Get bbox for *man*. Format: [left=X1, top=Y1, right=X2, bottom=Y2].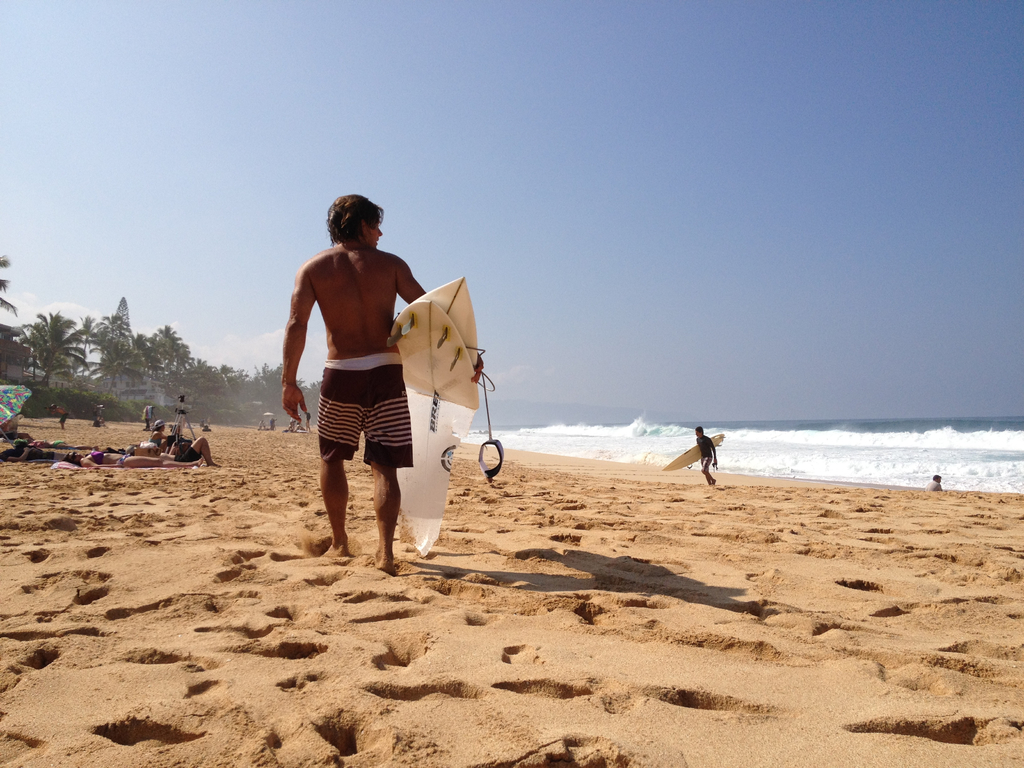
[left=149, top=435, right=221, bottom=468].
